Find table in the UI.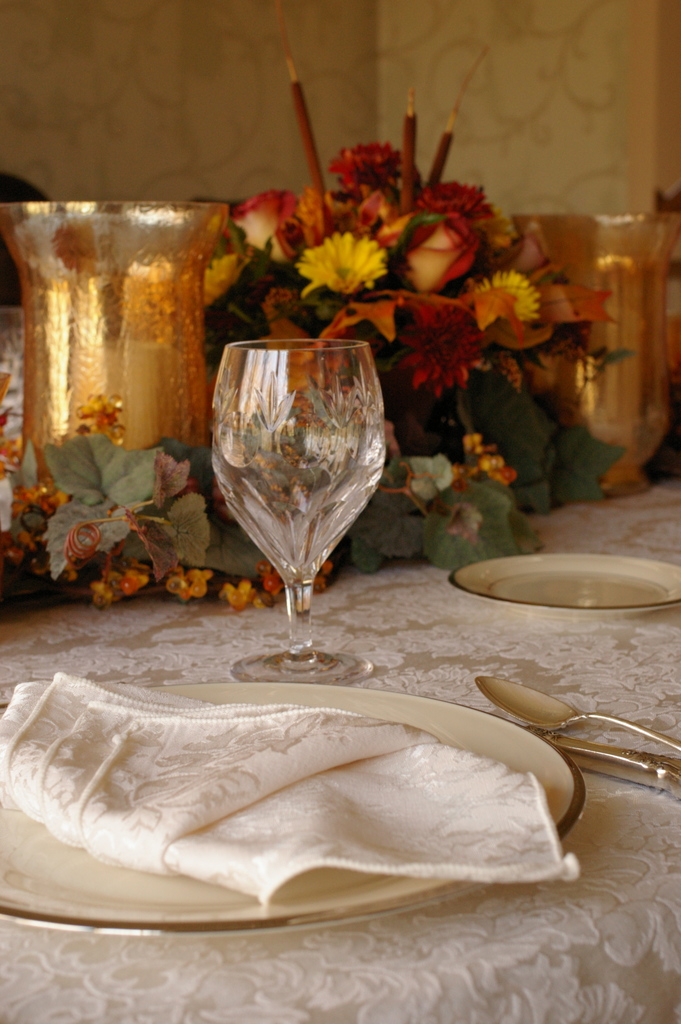
UI element at [left=10, top=297, right=643, bottom=848].
